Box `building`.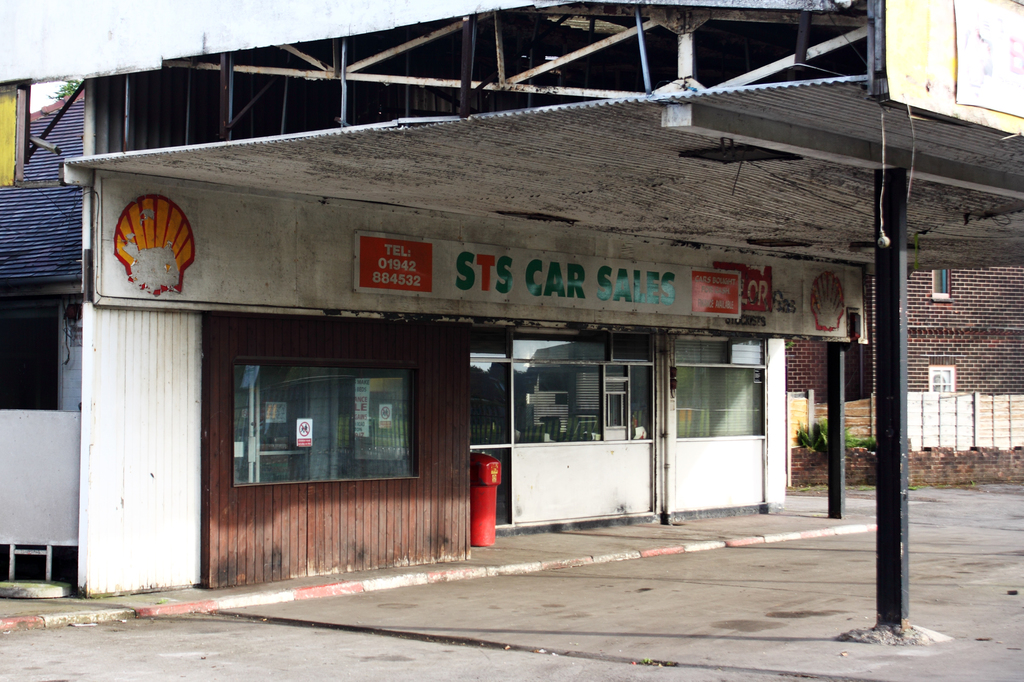
(0,0,1023,619).
